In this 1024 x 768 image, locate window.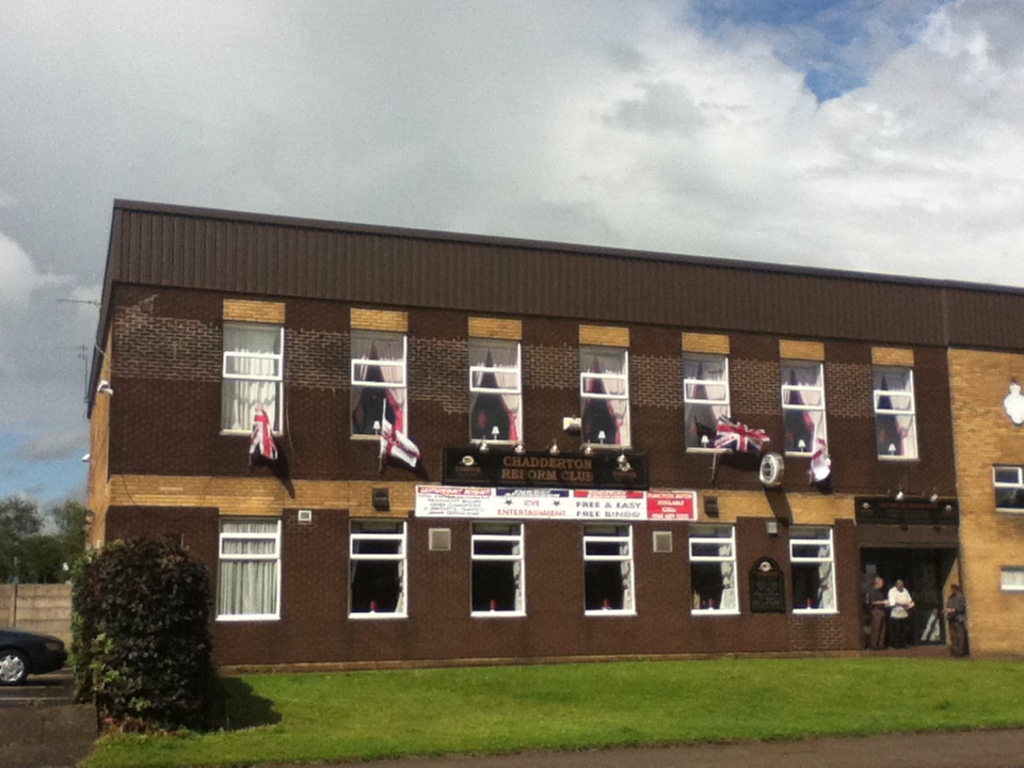
Bounding box: BBox(786, 361, 822, 451).
